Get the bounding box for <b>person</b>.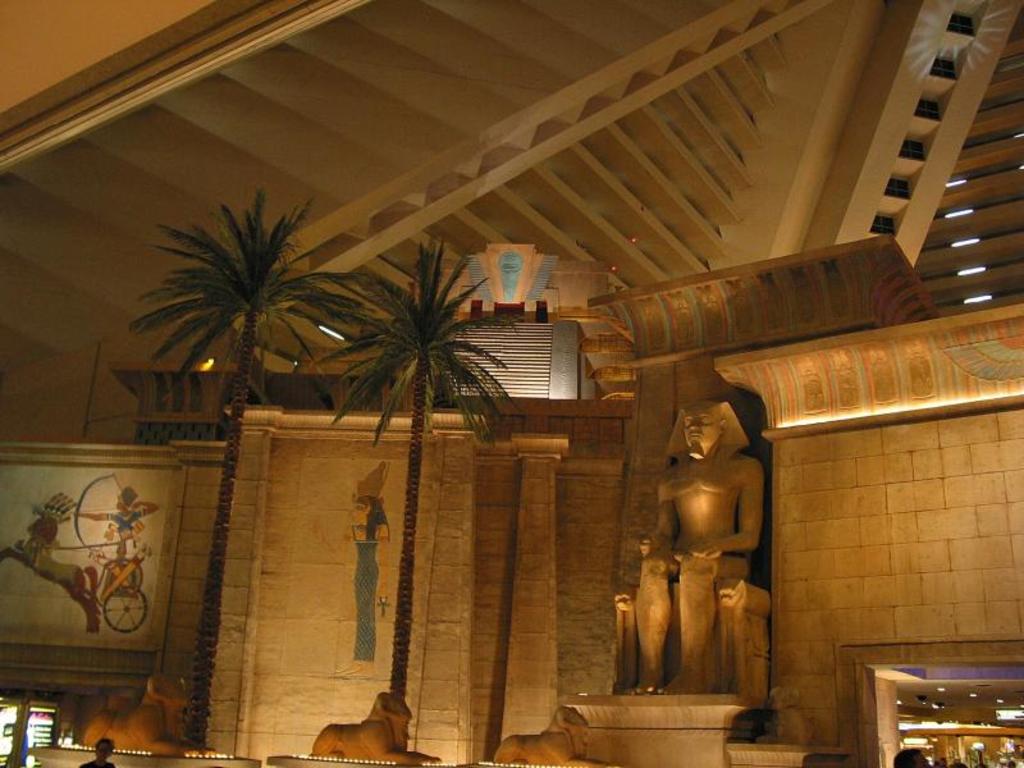
region(78, 740, 111, 767).
